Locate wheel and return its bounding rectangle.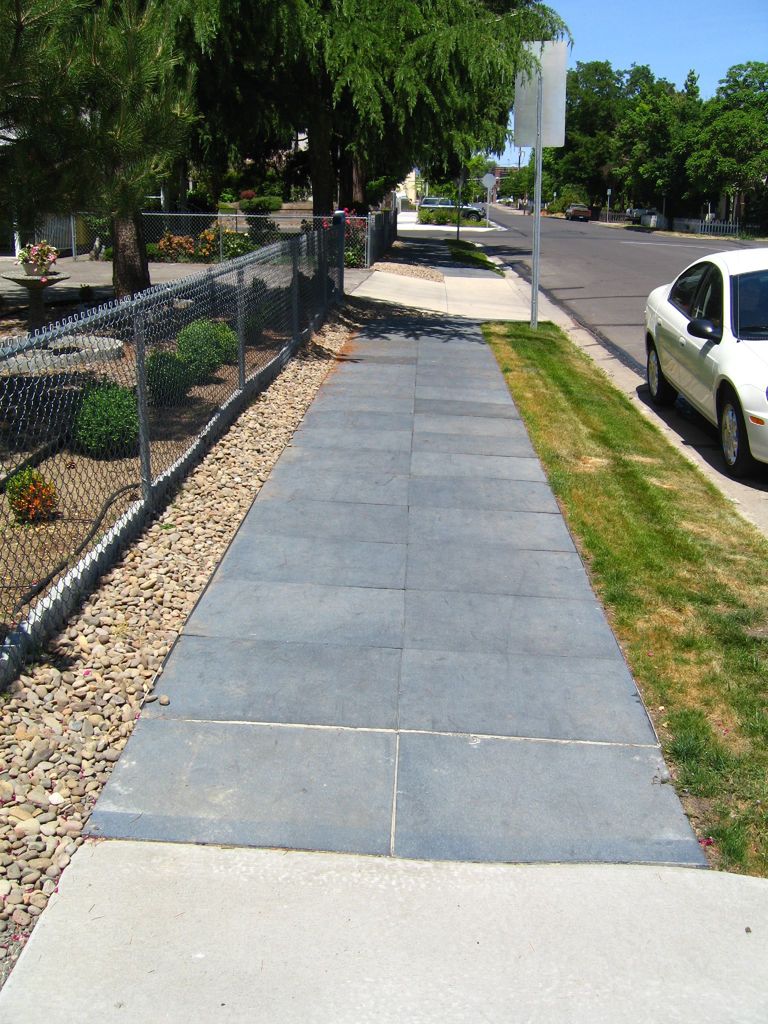
box(716, 398, 762, 483).
